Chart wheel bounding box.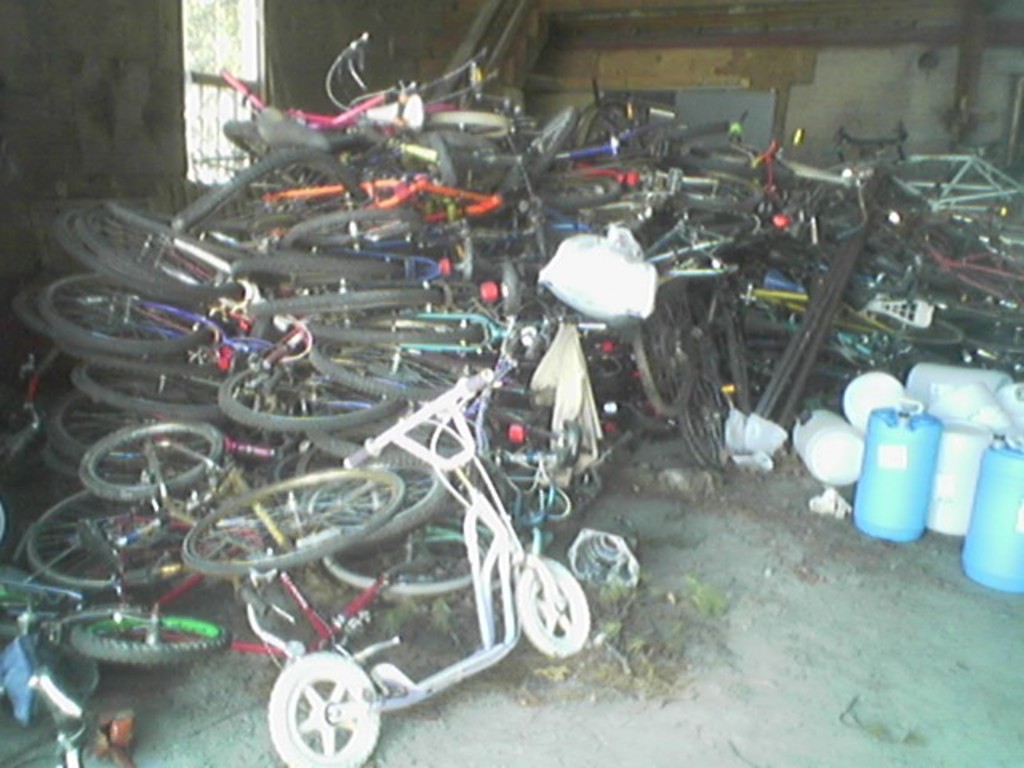
Charted: box=[314, 514, 490, 592].
